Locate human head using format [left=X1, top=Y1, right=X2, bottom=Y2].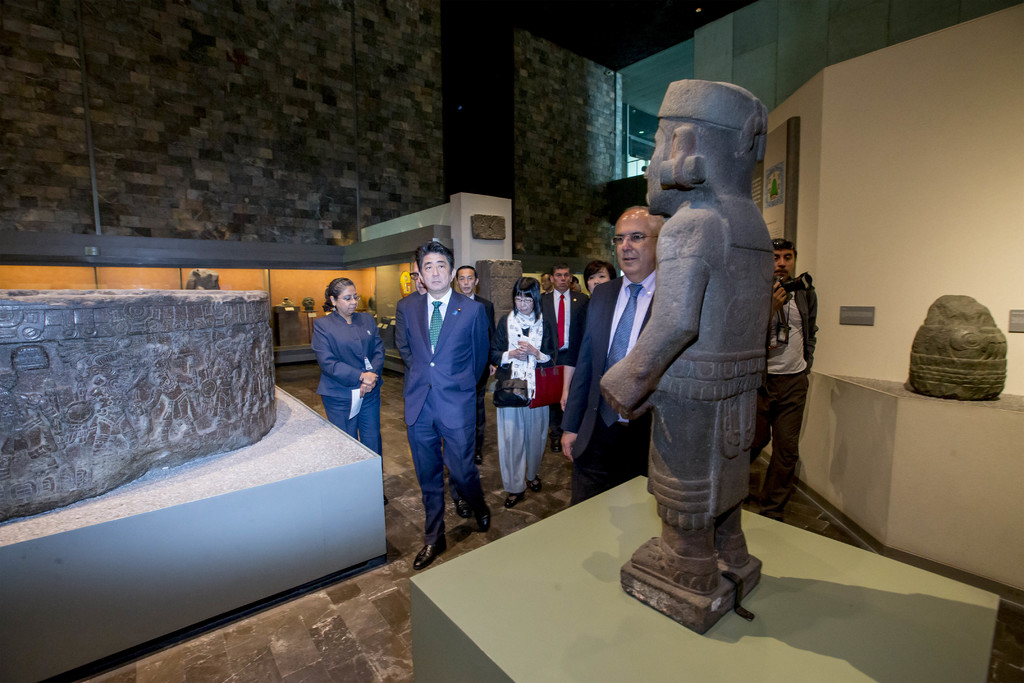
[left=576, top=277, right=585, bottom=292].
